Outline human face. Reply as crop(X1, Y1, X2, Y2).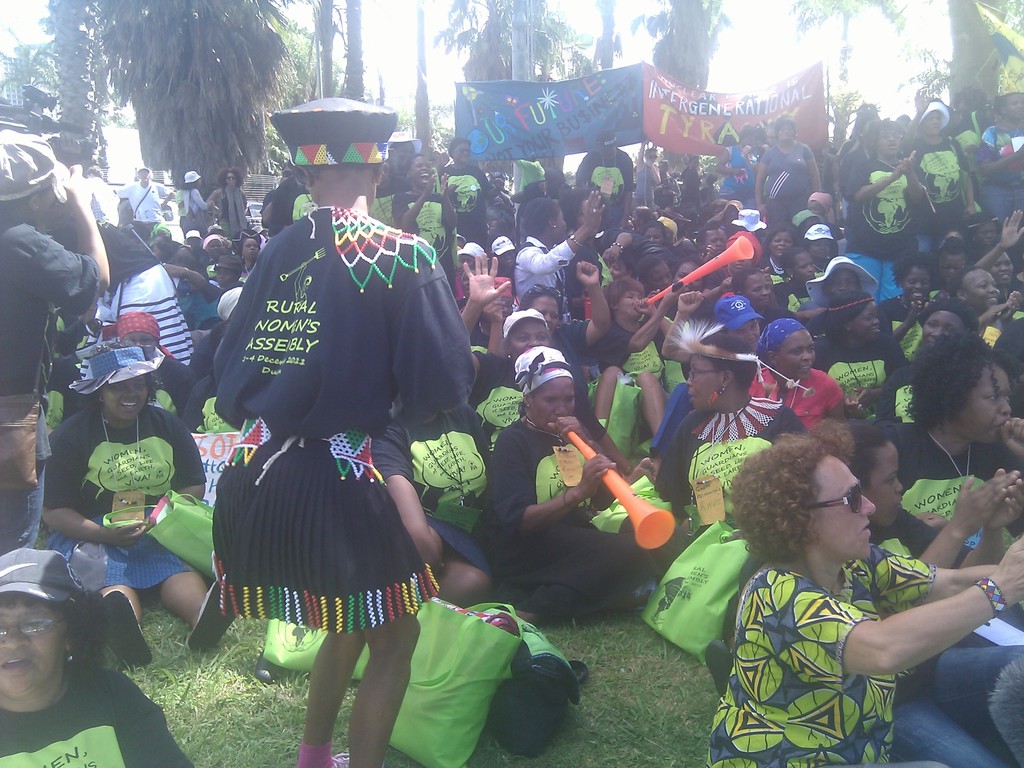
crop(779, 335, 815, 377).
